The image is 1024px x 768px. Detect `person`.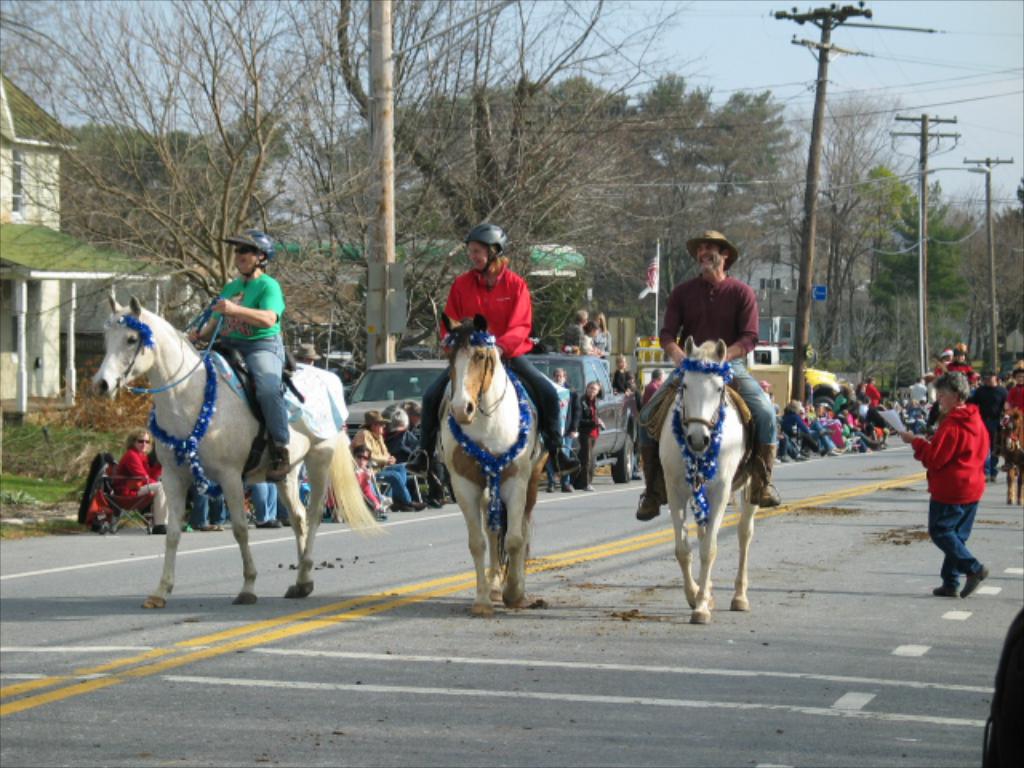
Detection: <region>530, 360, 565, 485</region>.
